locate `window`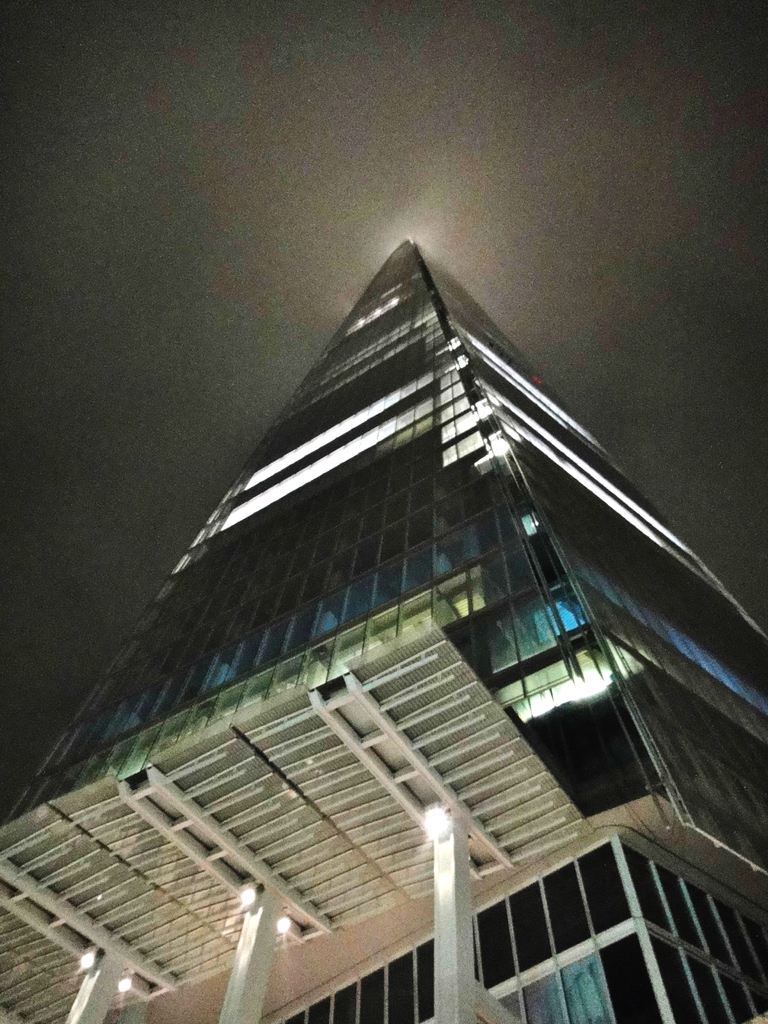
bbox=(0, 242, 767, 1023)
